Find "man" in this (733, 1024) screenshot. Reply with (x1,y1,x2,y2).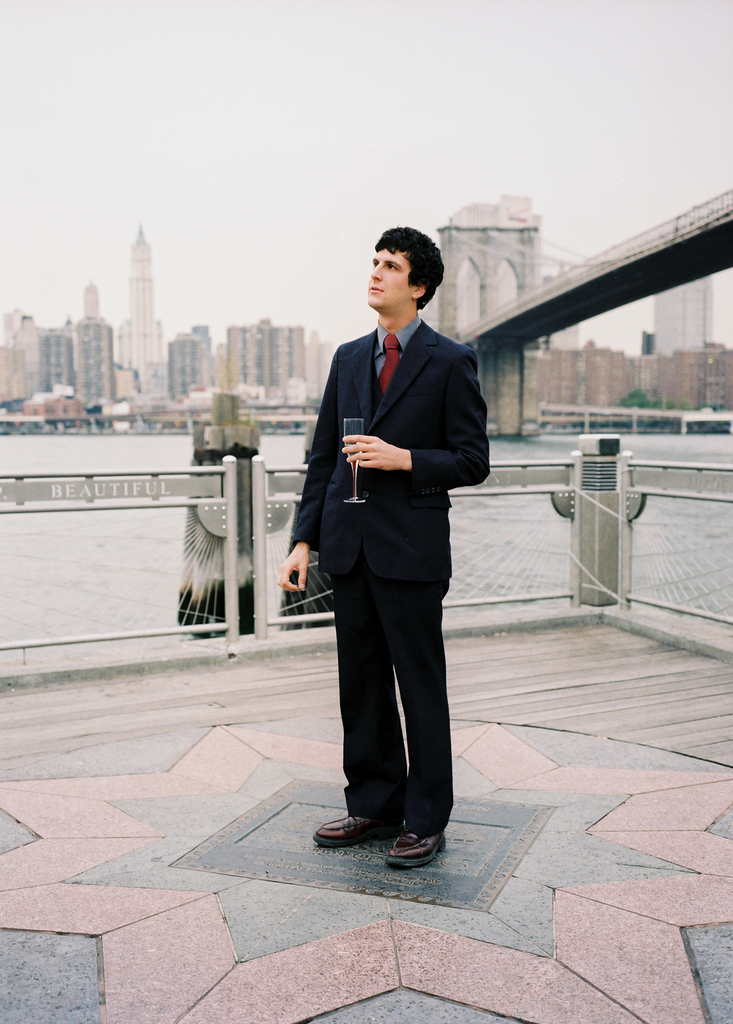
(271,221,491,869).
